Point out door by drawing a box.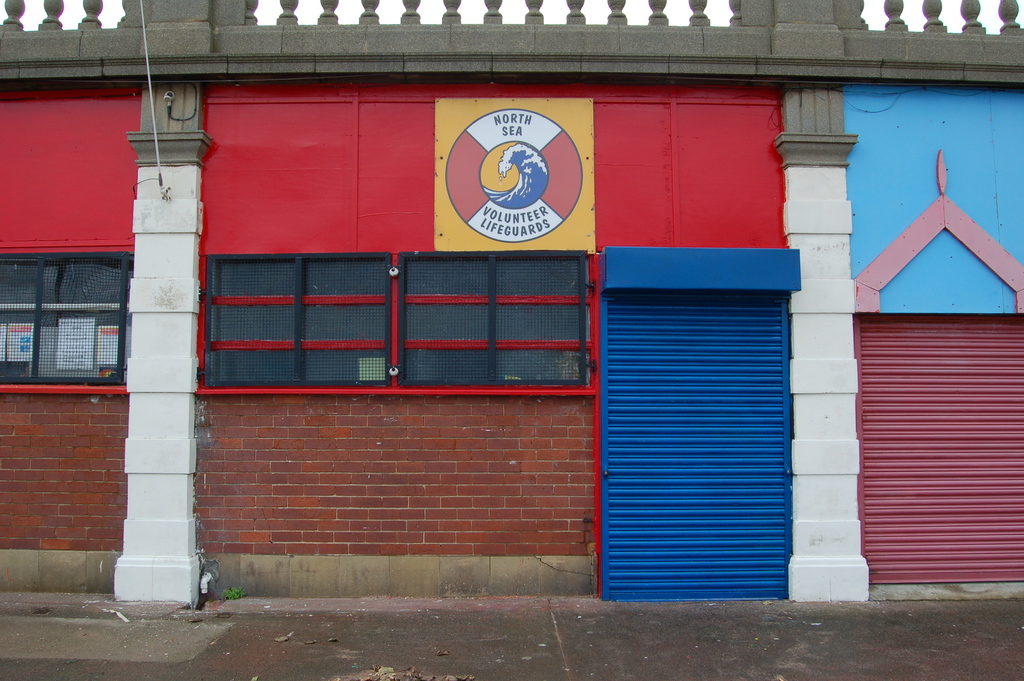
(left=603, top=258, right=800, bottom=591).
